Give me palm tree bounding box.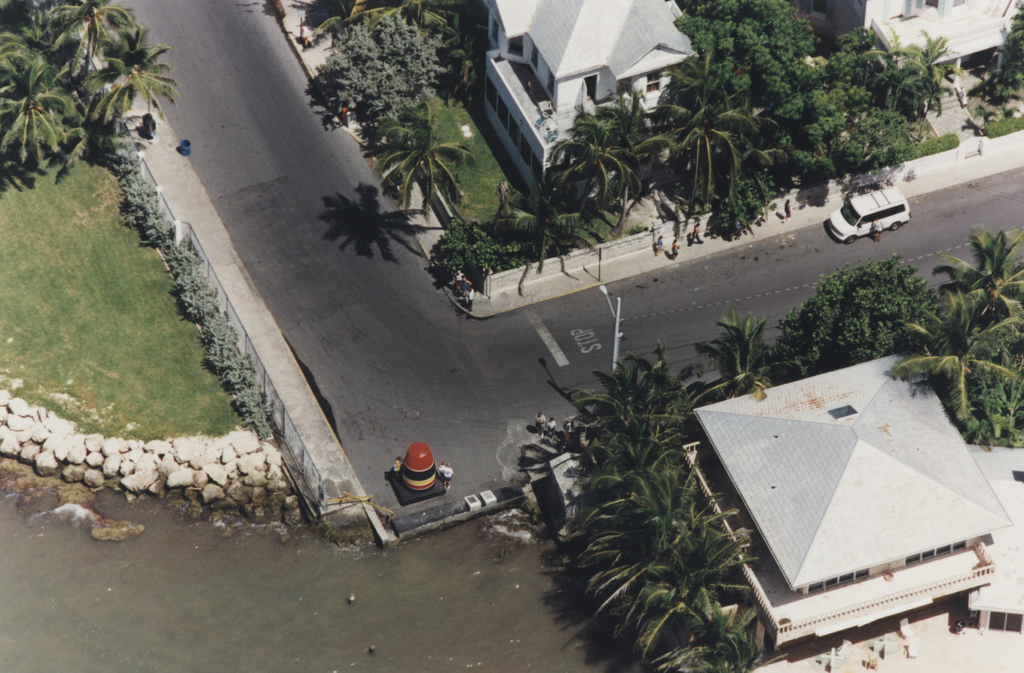
(x1=941, y1=225, x2=1017, y2=320).
